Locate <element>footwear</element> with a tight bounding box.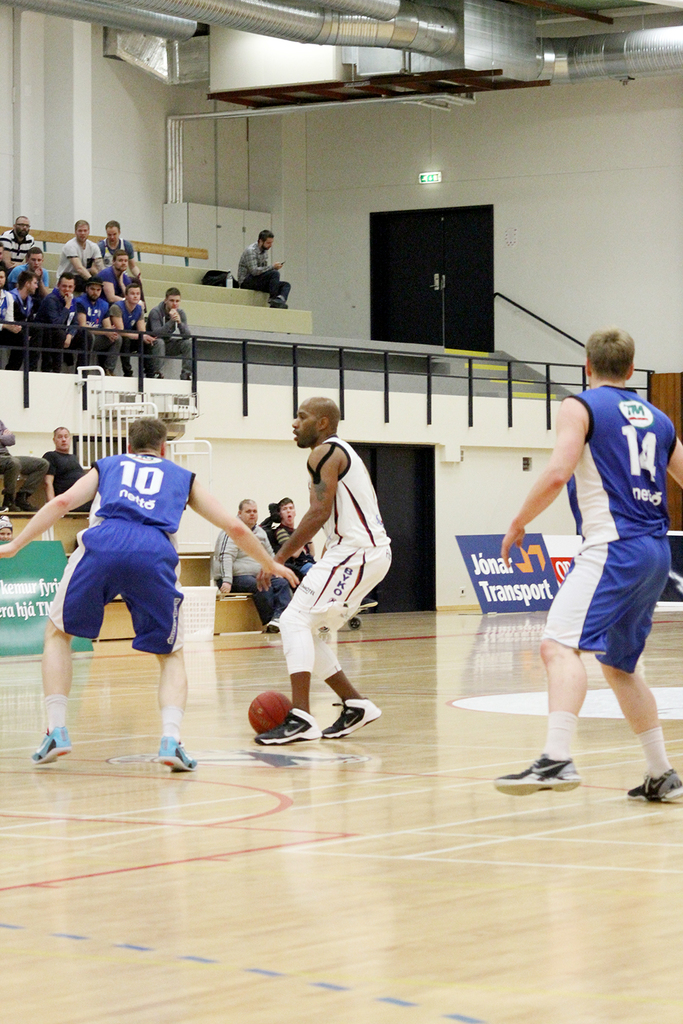
detection(323, 699, 385, 741).
